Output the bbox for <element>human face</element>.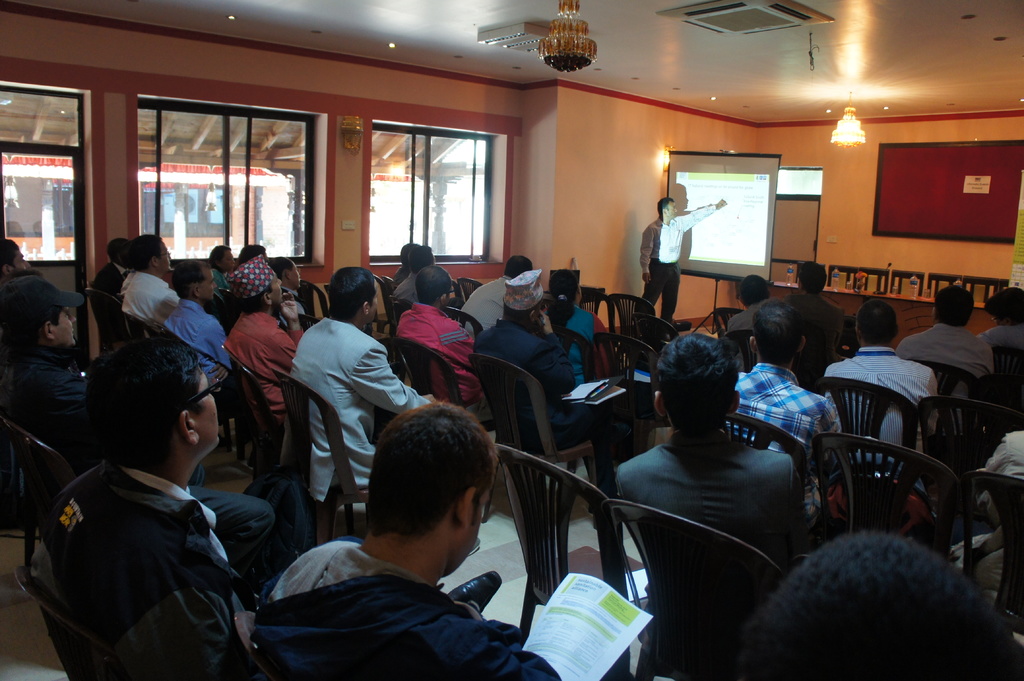
rect(54, 308, 79, 349).
